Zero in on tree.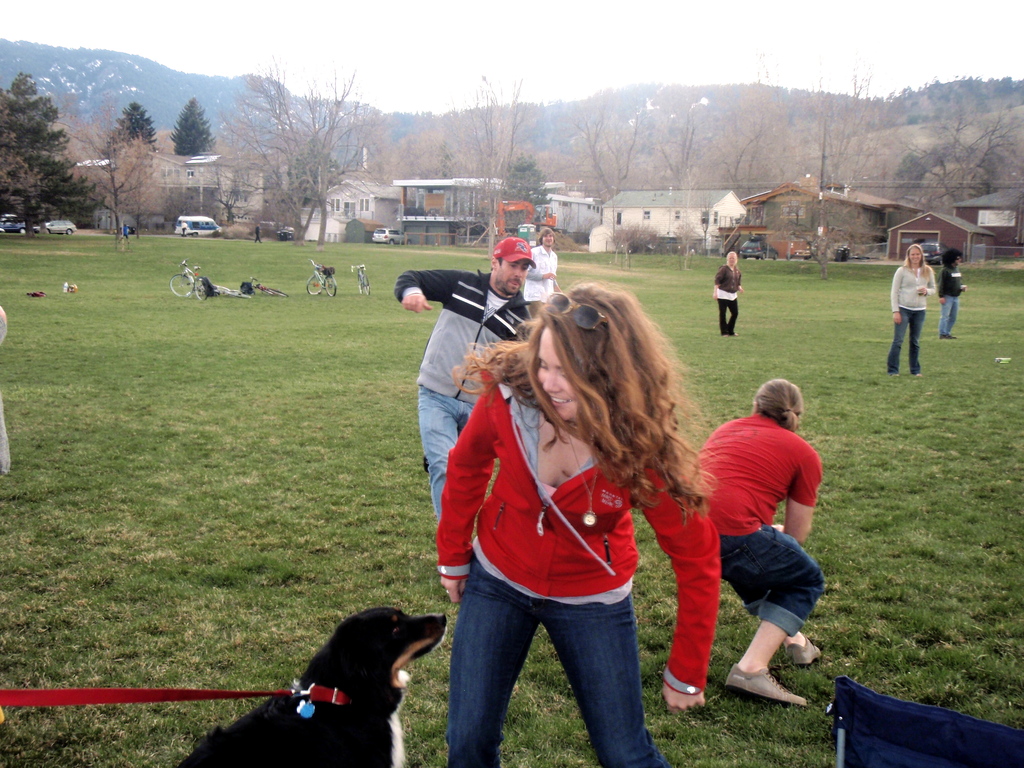
Zeroed in: {"x1": 559, "y1": 63, "x2": 647, "y2": 218}.
